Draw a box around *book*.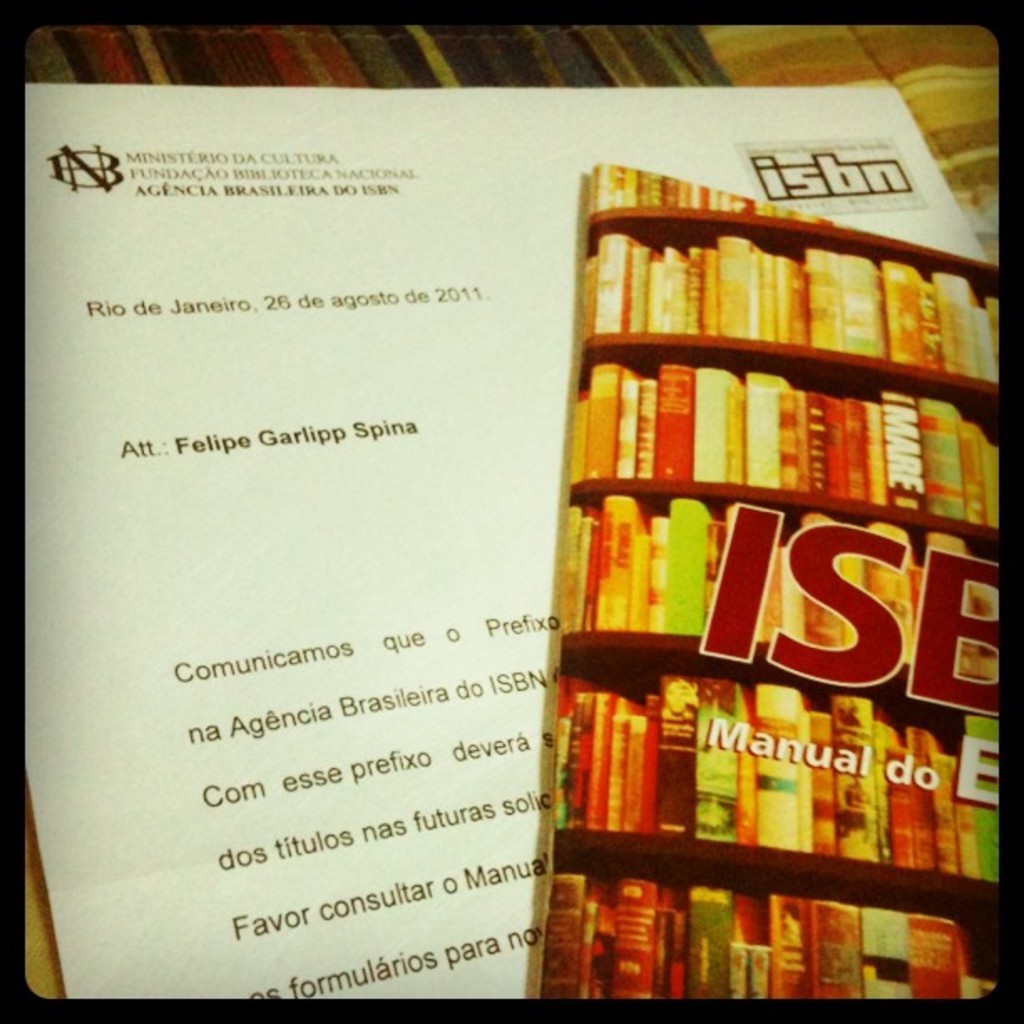
(540,162,1006,1002).
